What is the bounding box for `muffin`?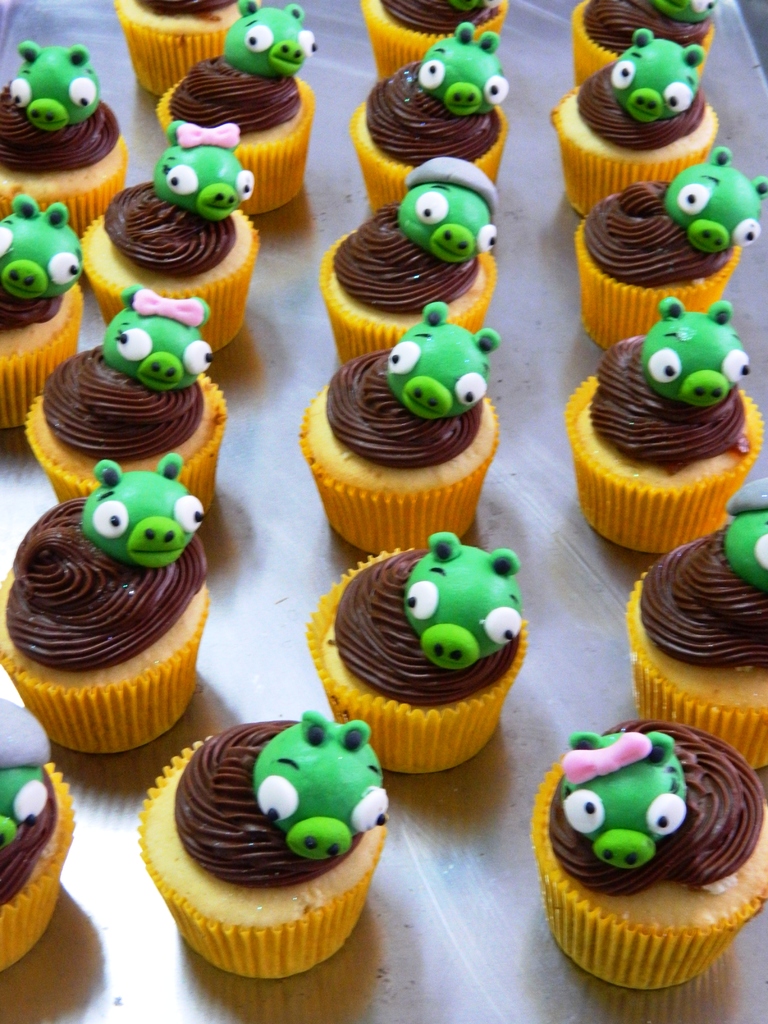
rect(116, 0, 245, 95).
